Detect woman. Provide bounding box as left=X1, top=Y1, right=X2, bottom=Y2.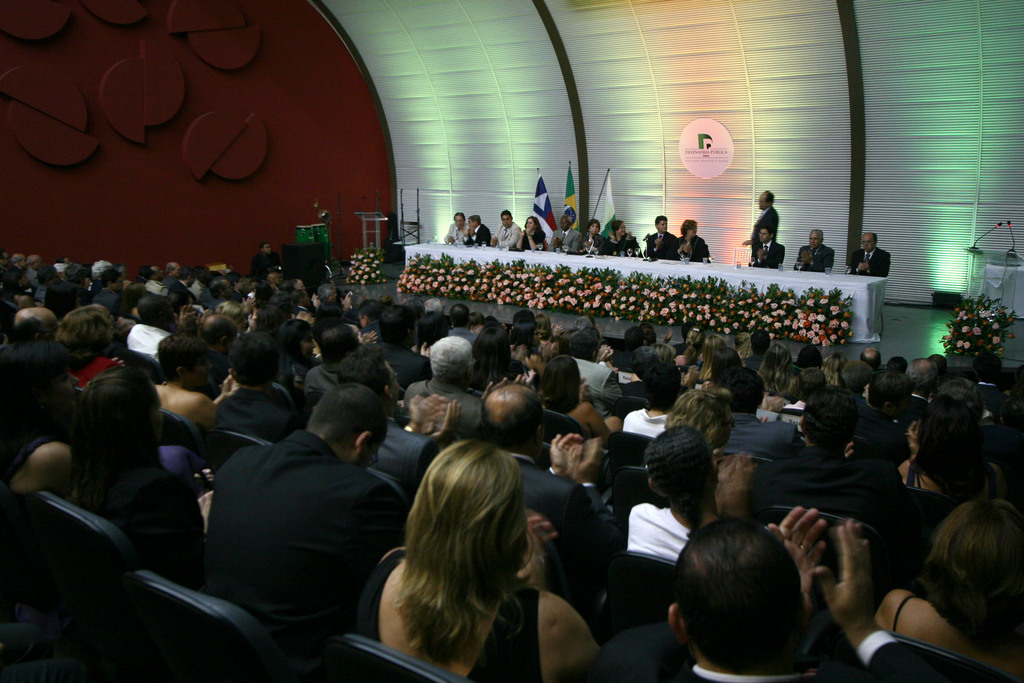
left=540, top=351, right=621, bottom=443.
